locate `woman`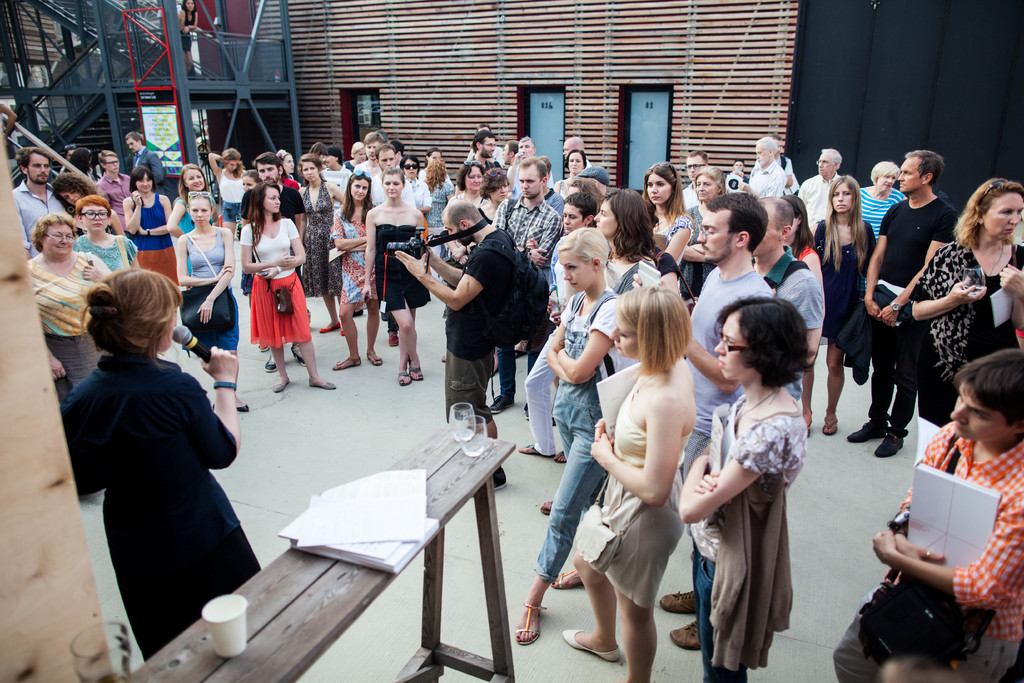
237/185/334/391
